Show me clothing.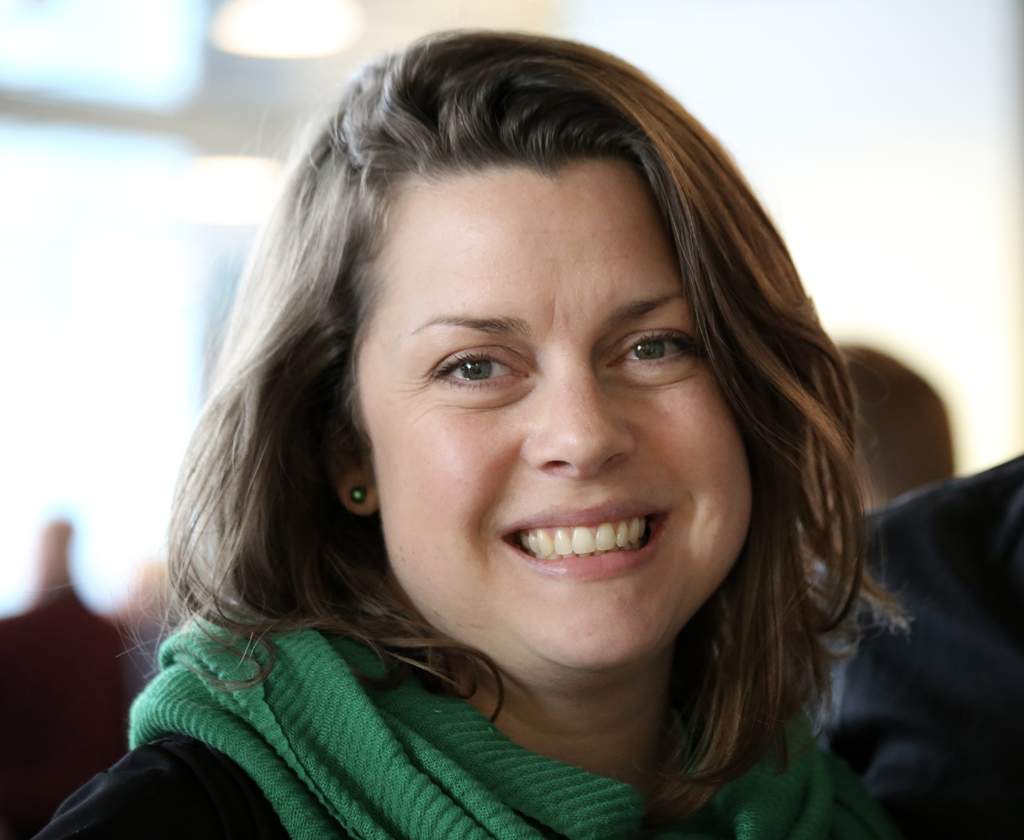
clothing is here: detection(0, 580, 144, 839).
